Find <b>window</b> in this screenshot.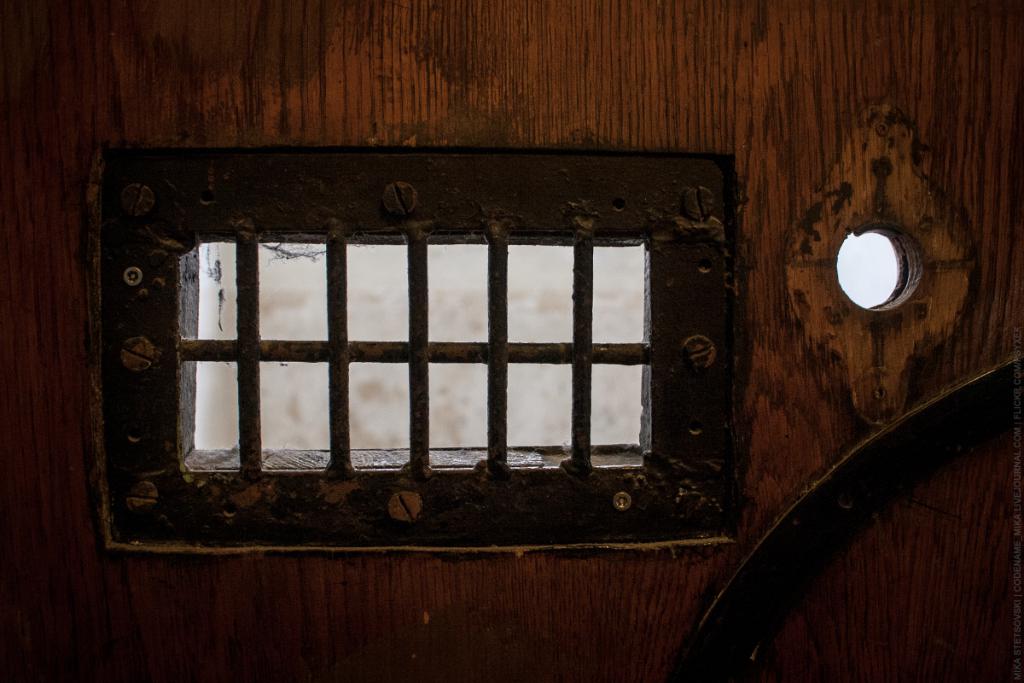
The bounding box for <b>window</b> is rect(83, 119, 748, 548).
